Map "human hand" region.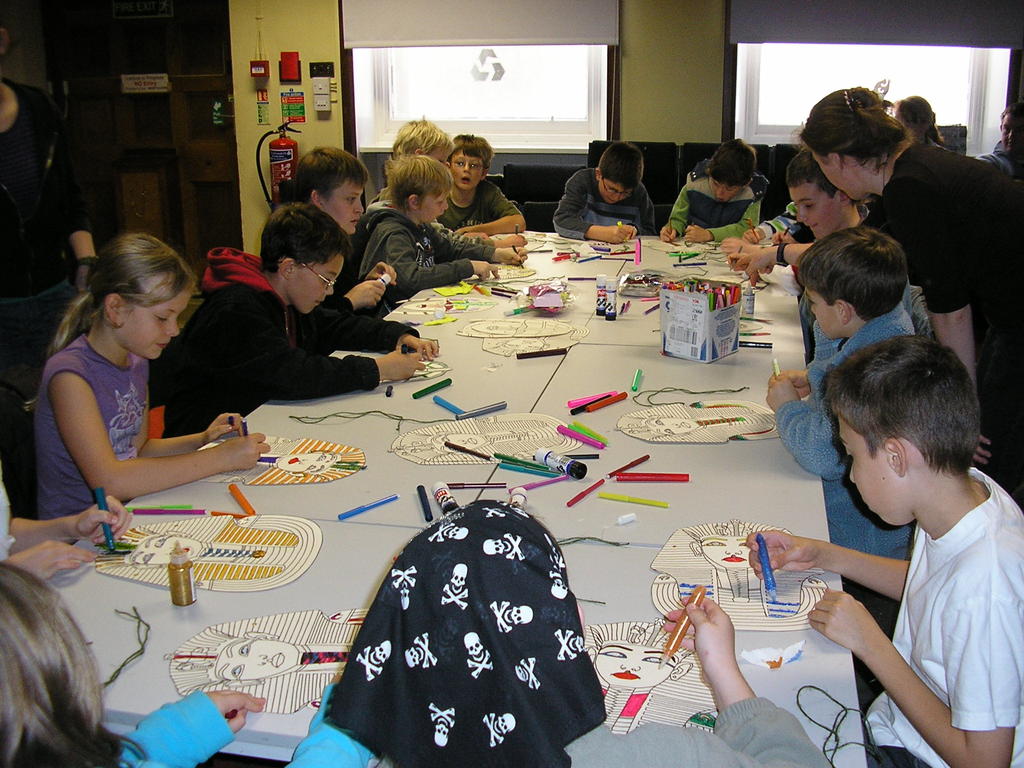
Mapped to 763/540/872/614.
